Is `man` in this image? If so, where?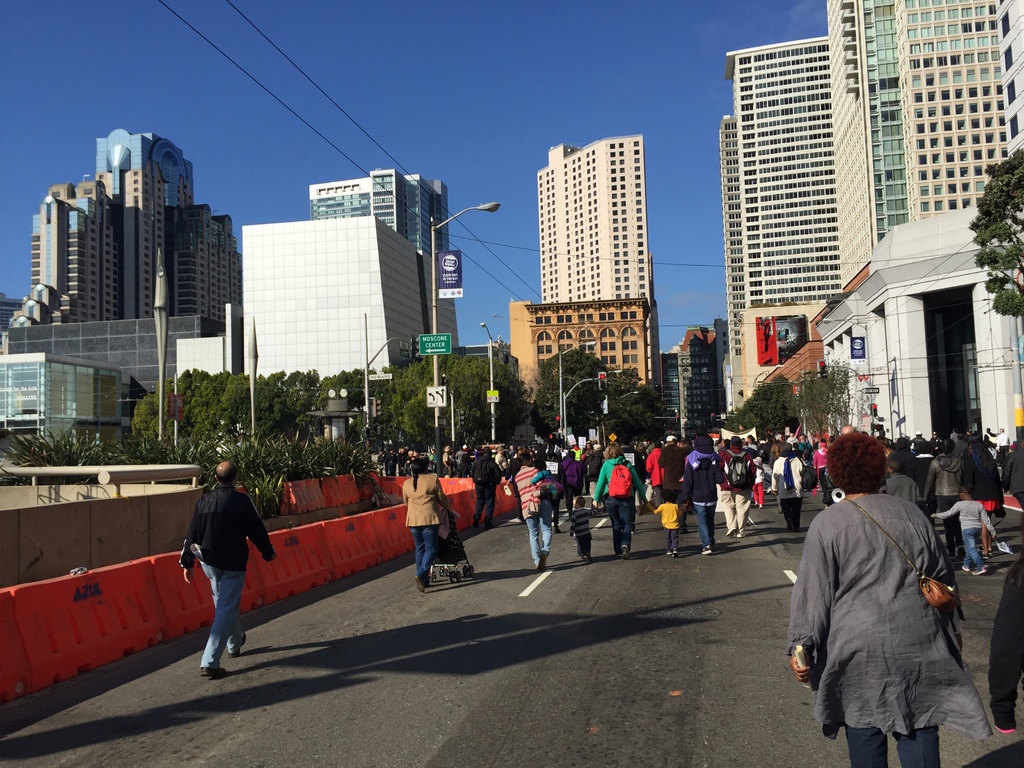
Yes, at left=170, top=465, right=257, bottom=685.
